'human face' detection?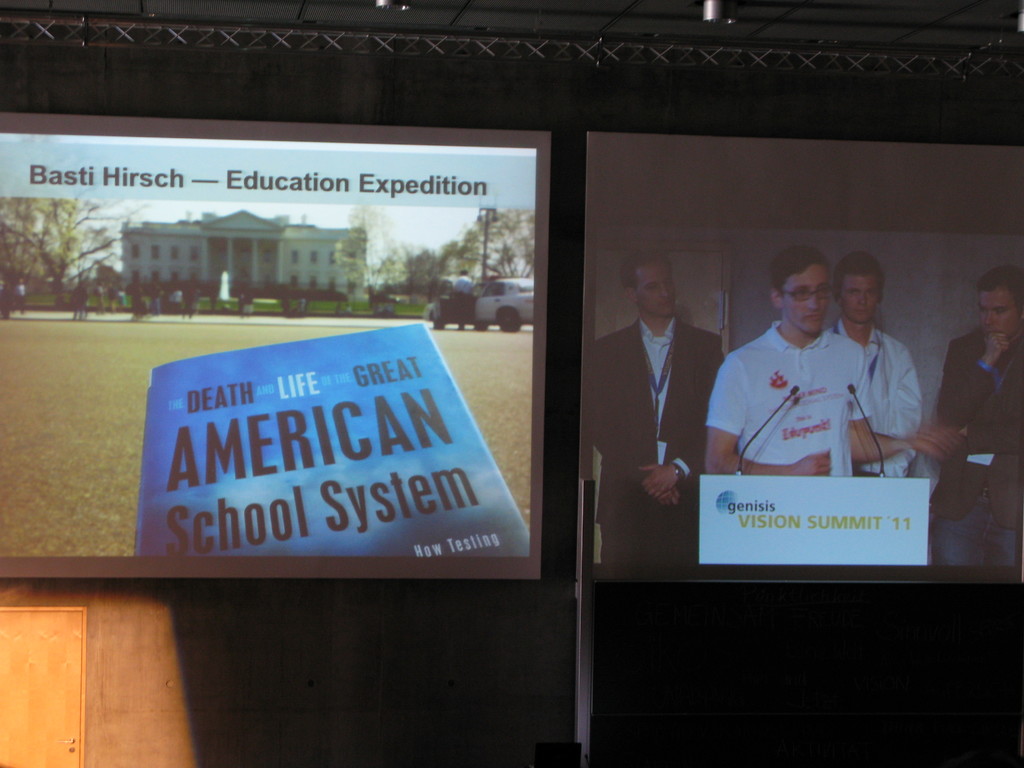
box=[635, 260, 676, 316]
